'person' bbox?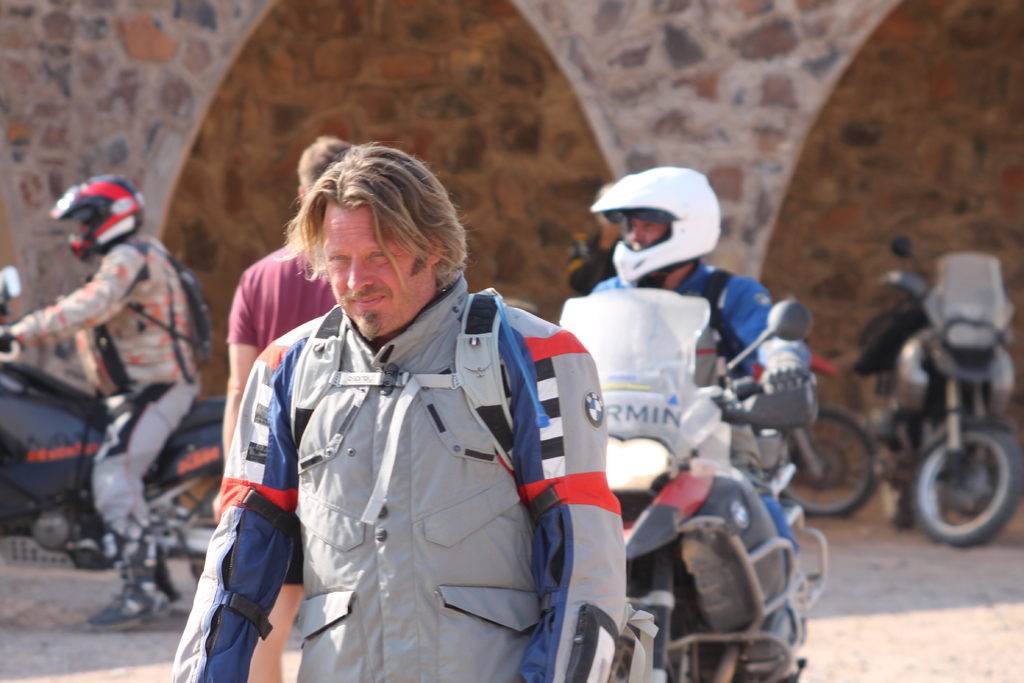
0,174,216,629
